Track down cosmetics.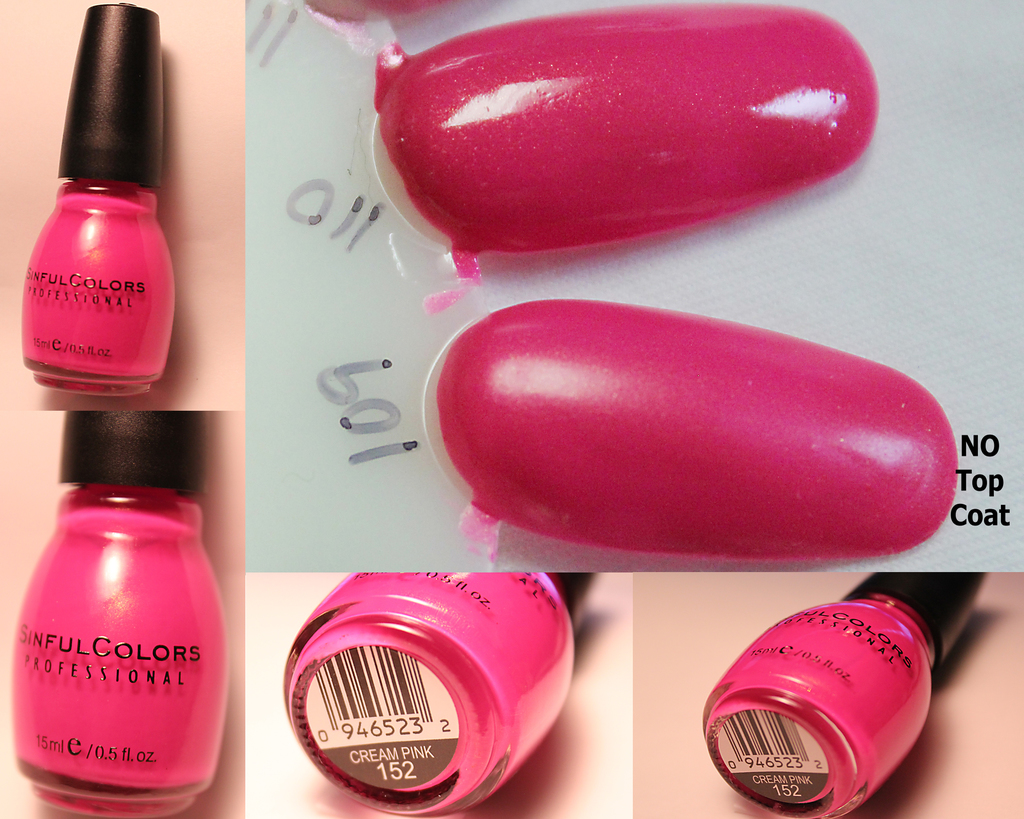
Tracked to 10,415,230,818.
